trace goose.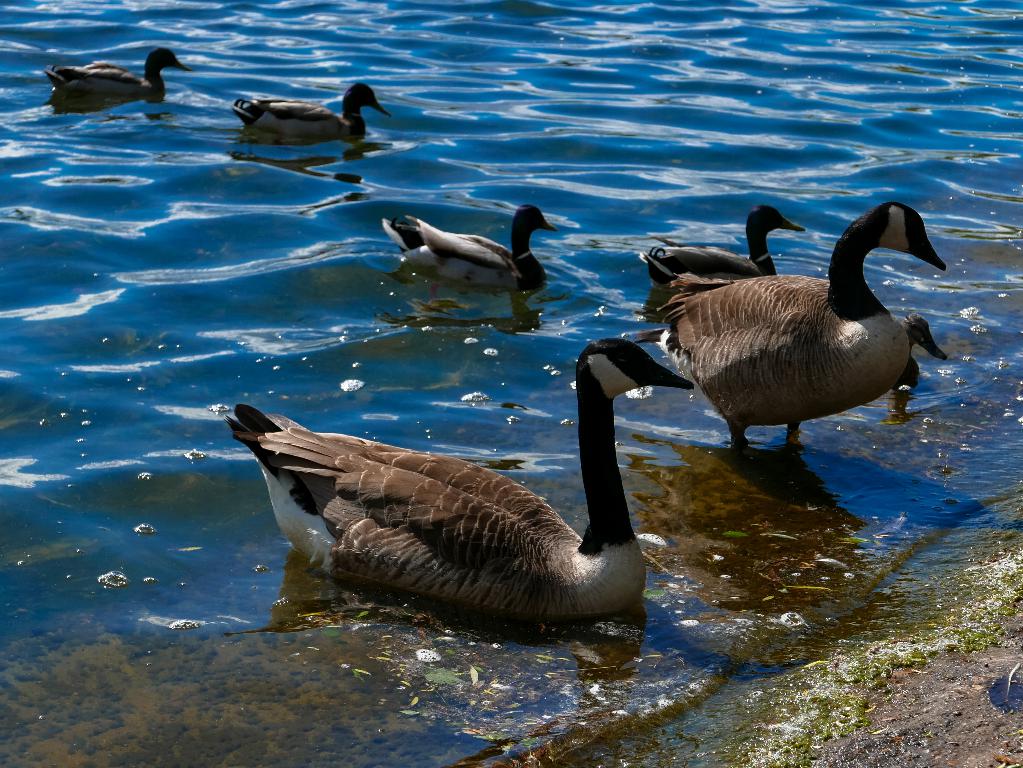
Traced to locate(45, 46, 191, 100).
